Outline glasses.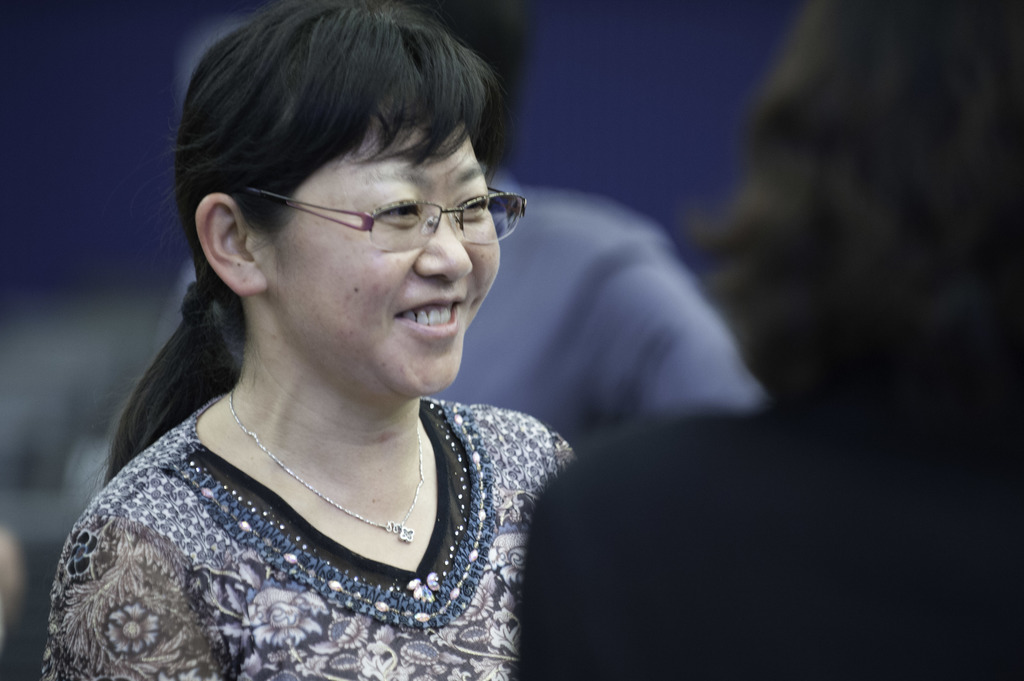
Outline: pyautogui.locateOnScreen(248, 177, 517, 253).
